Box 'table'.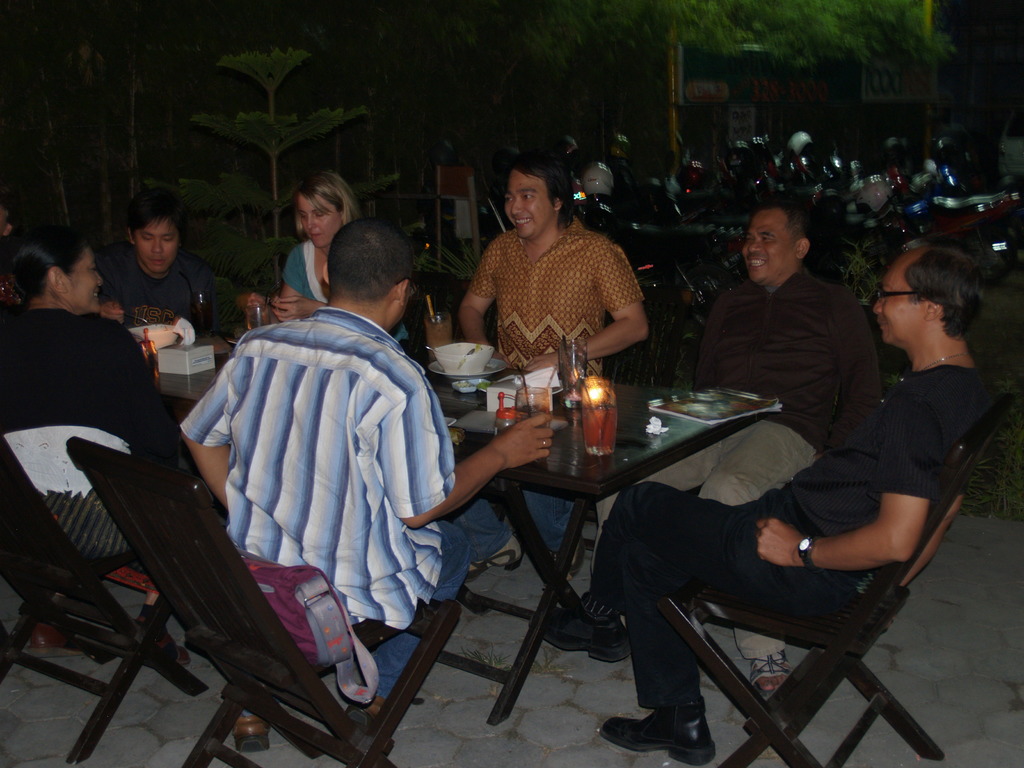
120:303:248:523.
